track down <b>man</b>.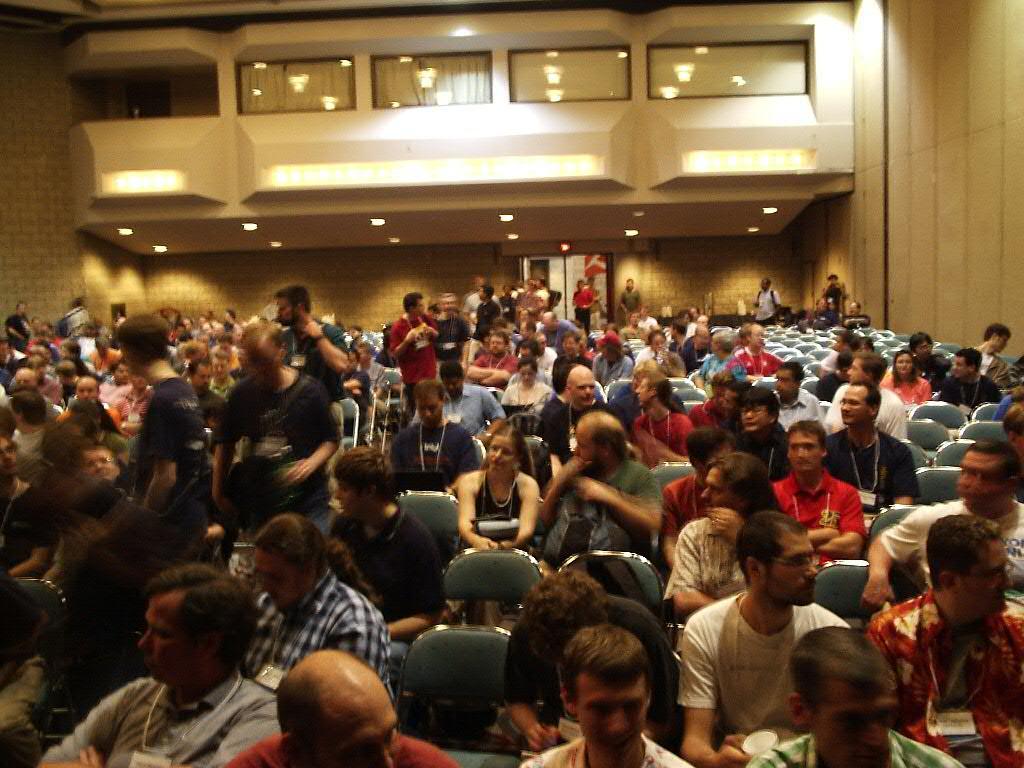
Tracked to (238, 505, 395, 711).
